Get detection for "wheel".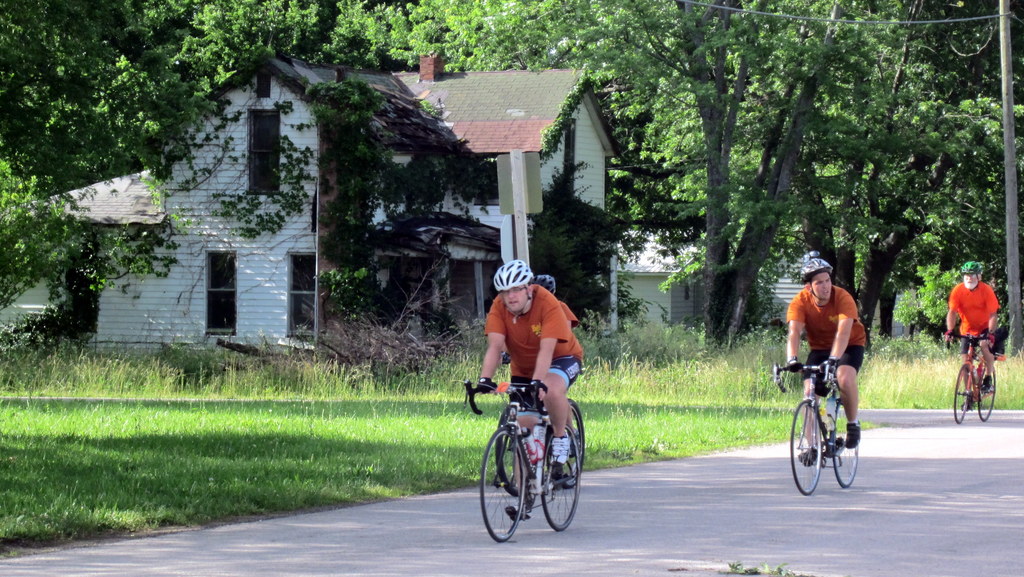
Detection: {"left": 565, "top": 405, "right": 588, "bottom": 487}.
